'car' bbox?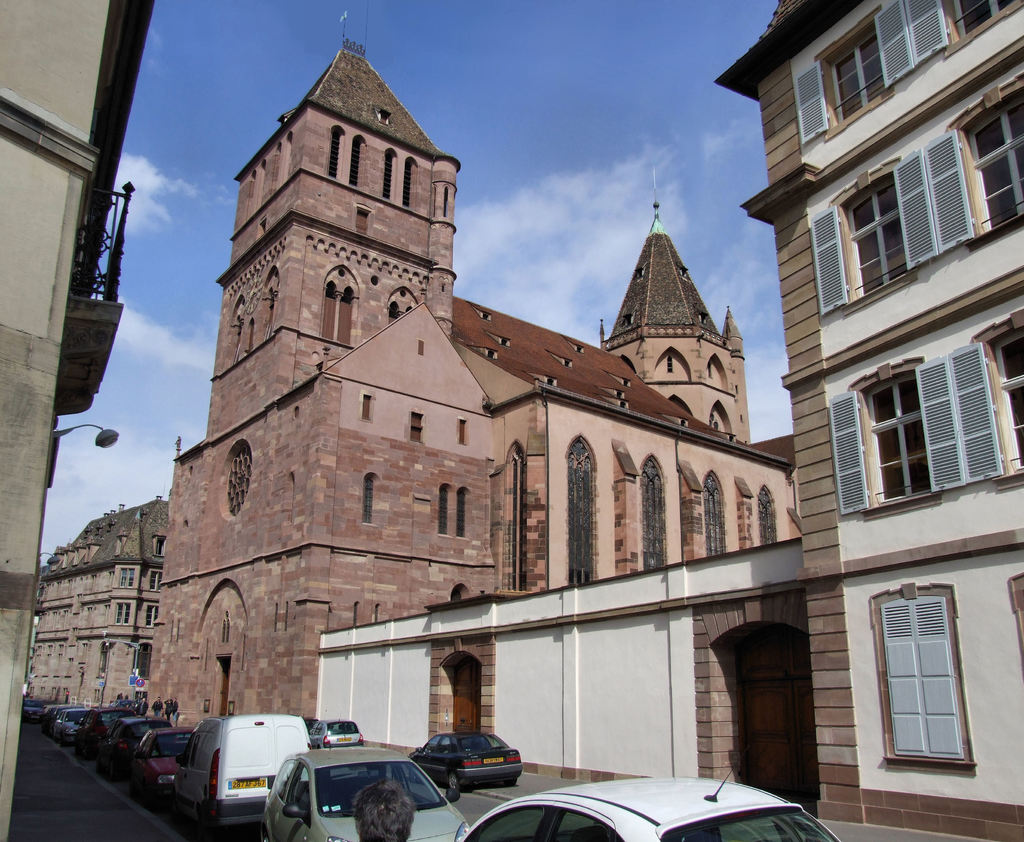
bbox=(69, 704, 132, 765)
